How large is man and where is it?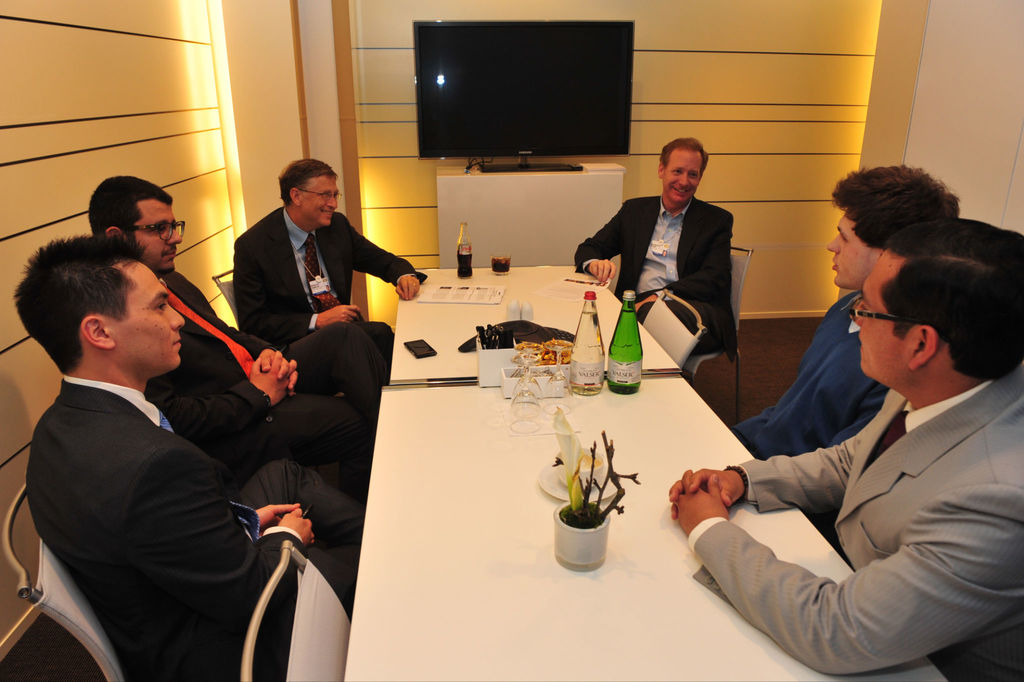
Bounding box: x1=731 y1=163 x2=962 y2=461.
